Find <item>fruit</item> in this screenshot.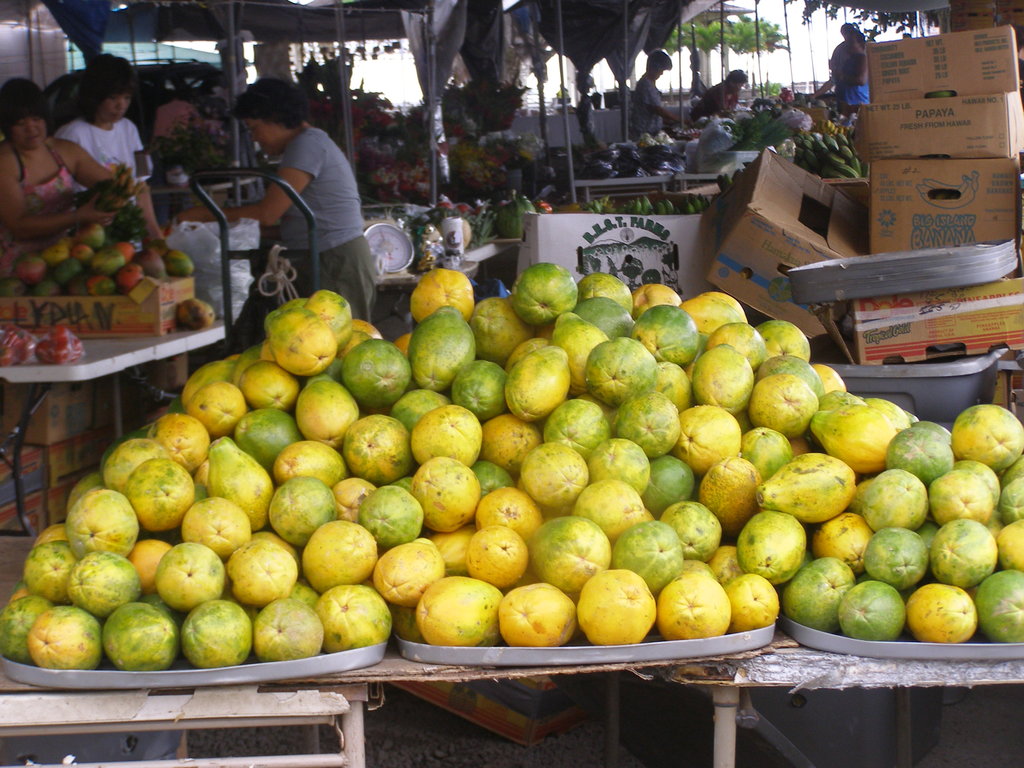
The bounding box for <item>fruit</item> is 0, 324, 27, 358.
